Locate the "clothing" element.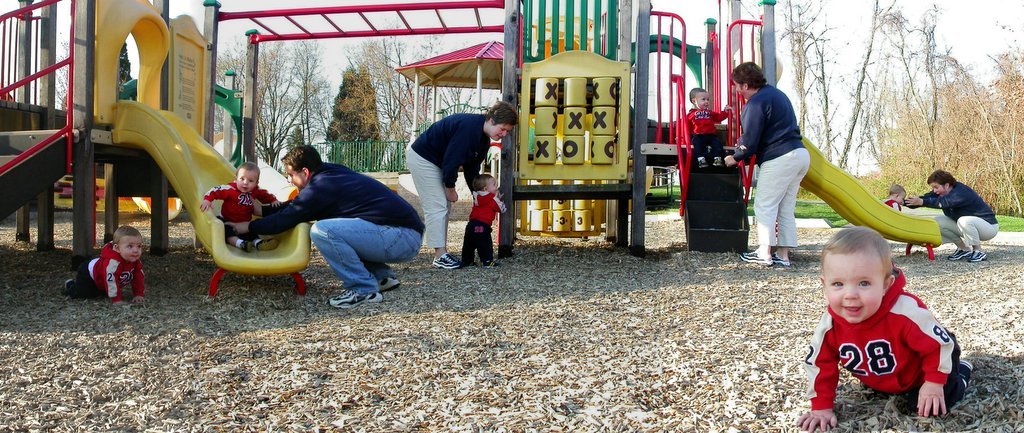
Element bbox: [x1=460, y1=187, x2=505, y2=266].
